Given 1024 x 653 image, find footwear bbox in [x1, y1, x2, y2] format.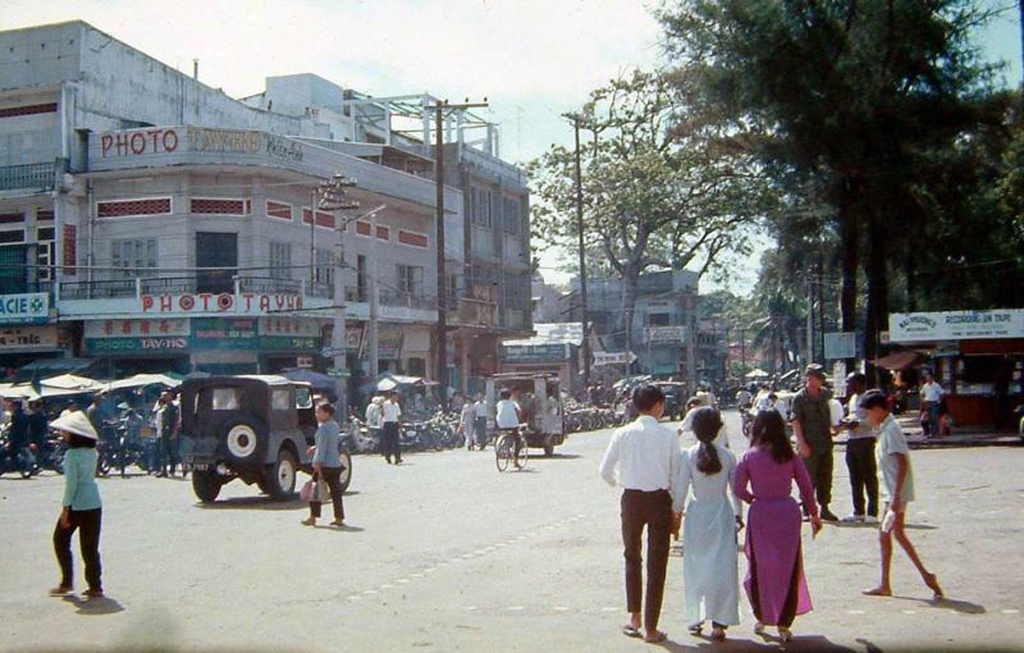
[752, 622, 769, 639].
